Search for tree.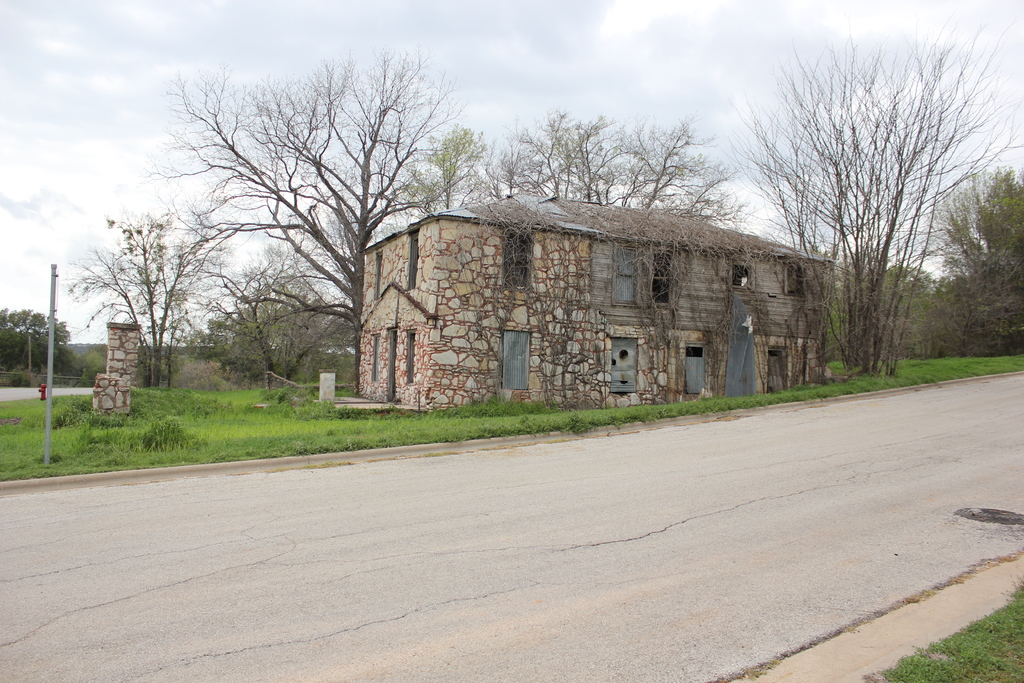
Found at select_region(0, 312, 75, 378).
